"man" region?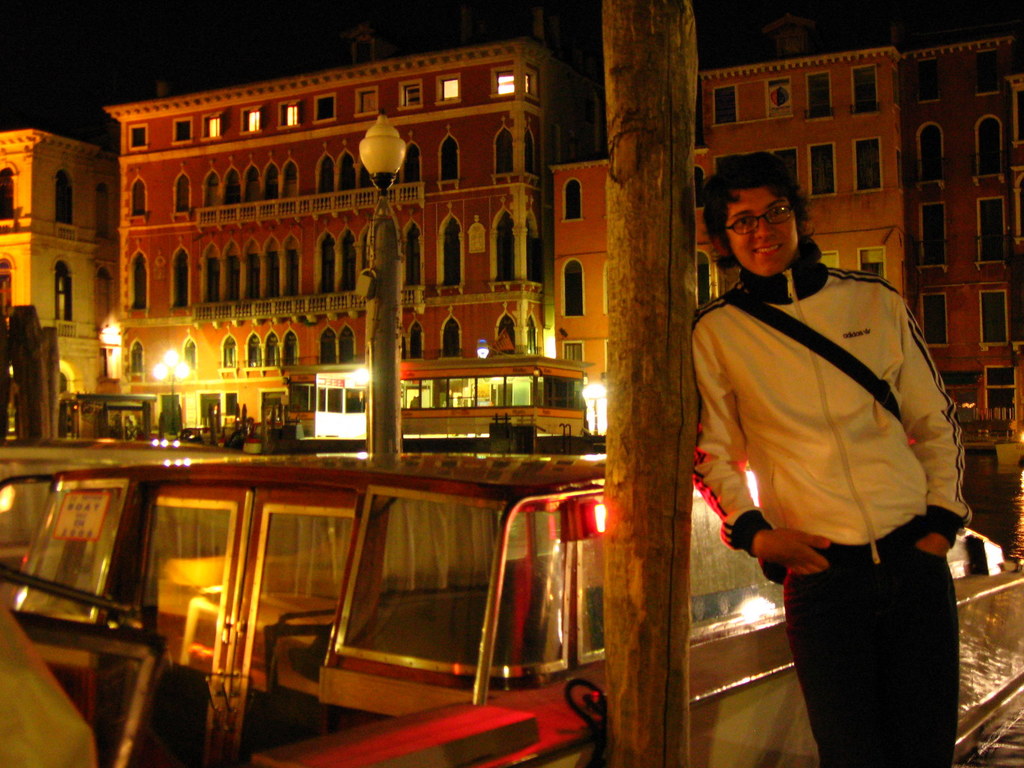
692 153 973 767
